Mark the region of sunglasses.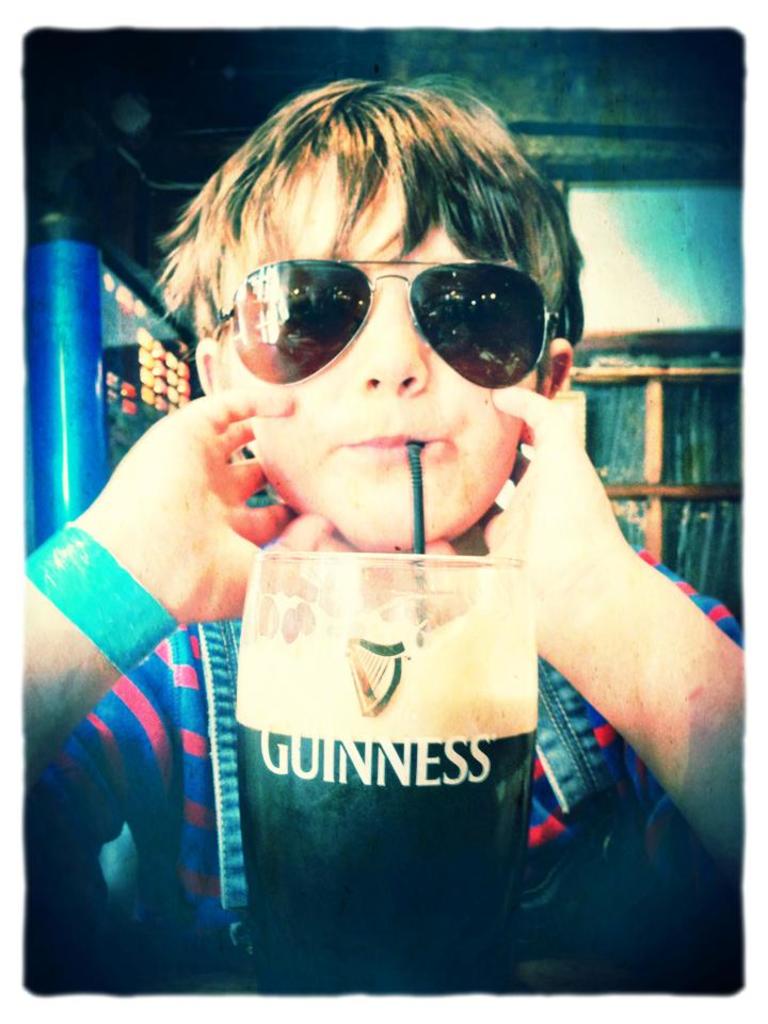
Region: bbox(211, 259, 553, 388).
